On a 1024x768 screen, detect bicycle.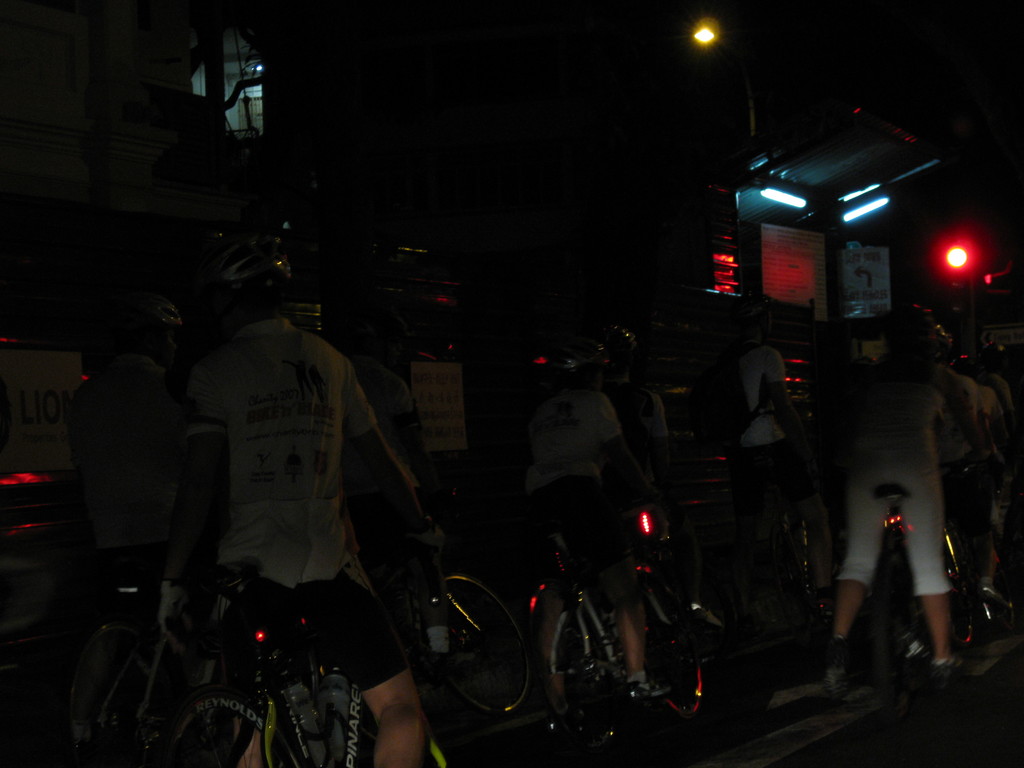
region(56, 580, 237, 767).
